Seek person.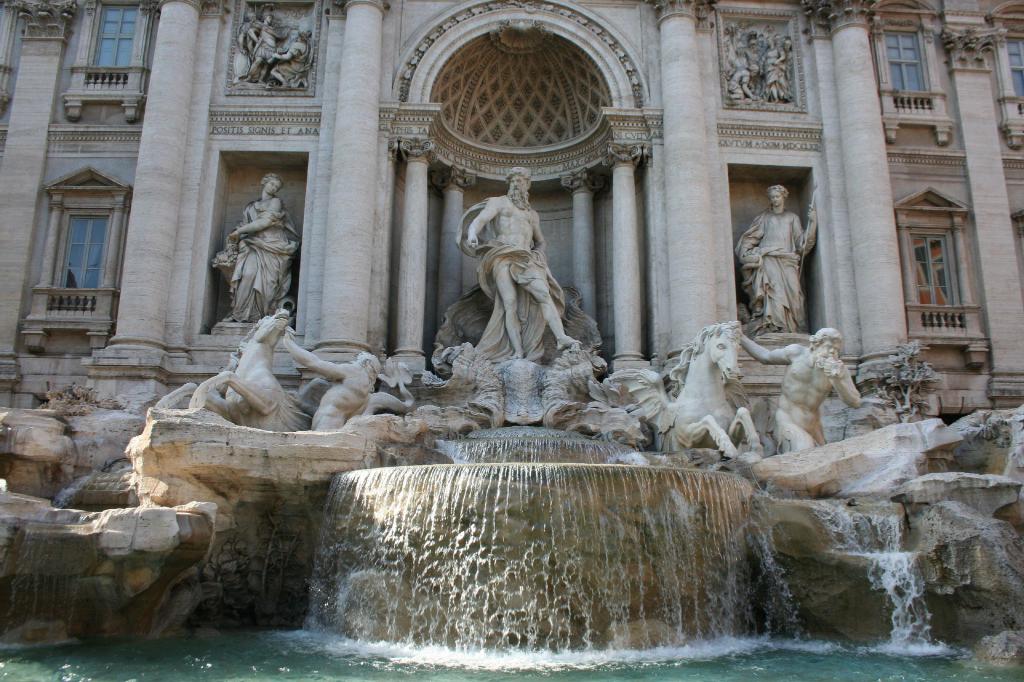
bbox=[280, 325, 381, 430].
